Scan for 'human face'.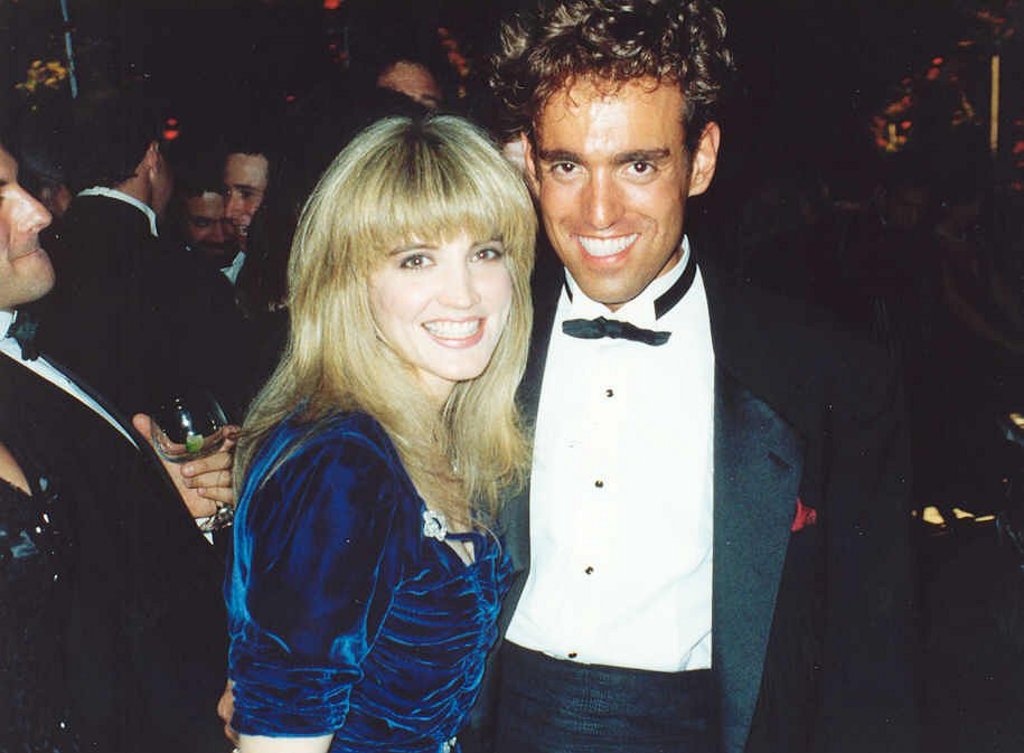
Scan result: bbox=[376, 60, 440, 109].
